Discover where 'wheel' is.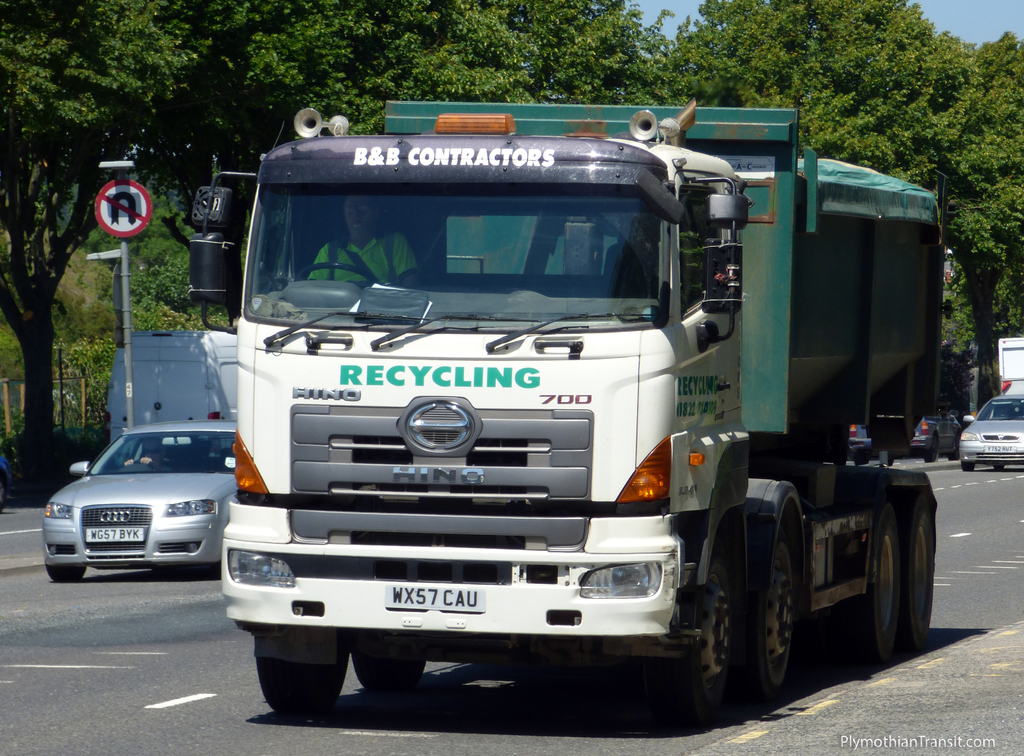
Discovered at [left=903, top=500, right=936, bottom=647].
